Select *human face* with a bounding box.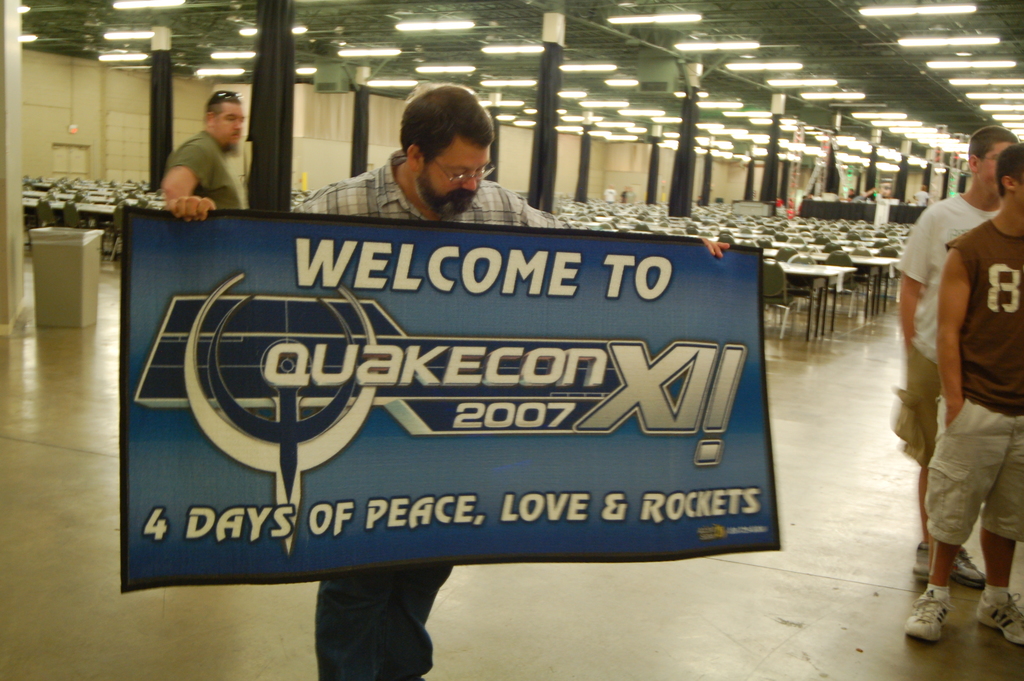
975 144 1013 186.
